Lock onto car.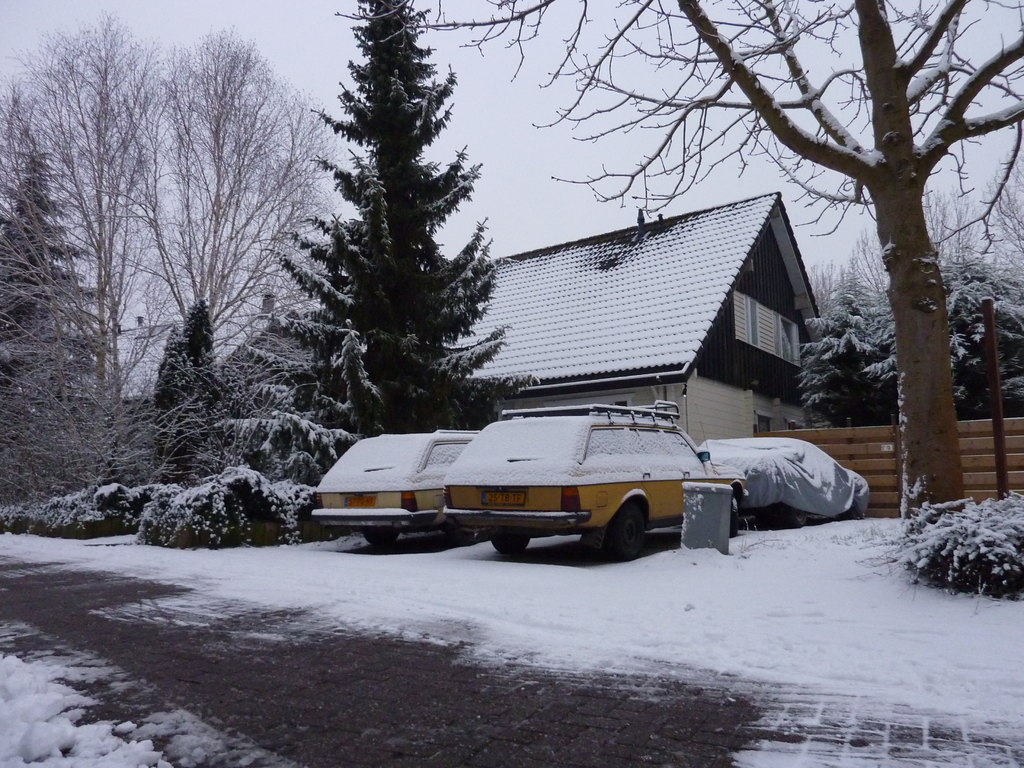
Locked: x1=314 y1=429 x2=479 y2=547.
